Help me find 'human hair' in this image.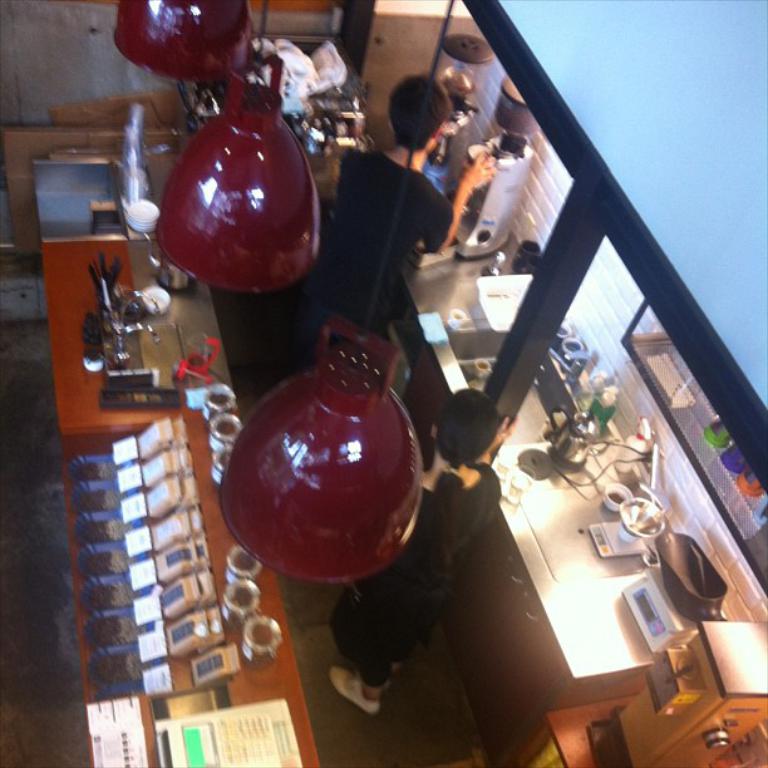
Found it: [x1=383, y1=68, x2=449, y2=156].
